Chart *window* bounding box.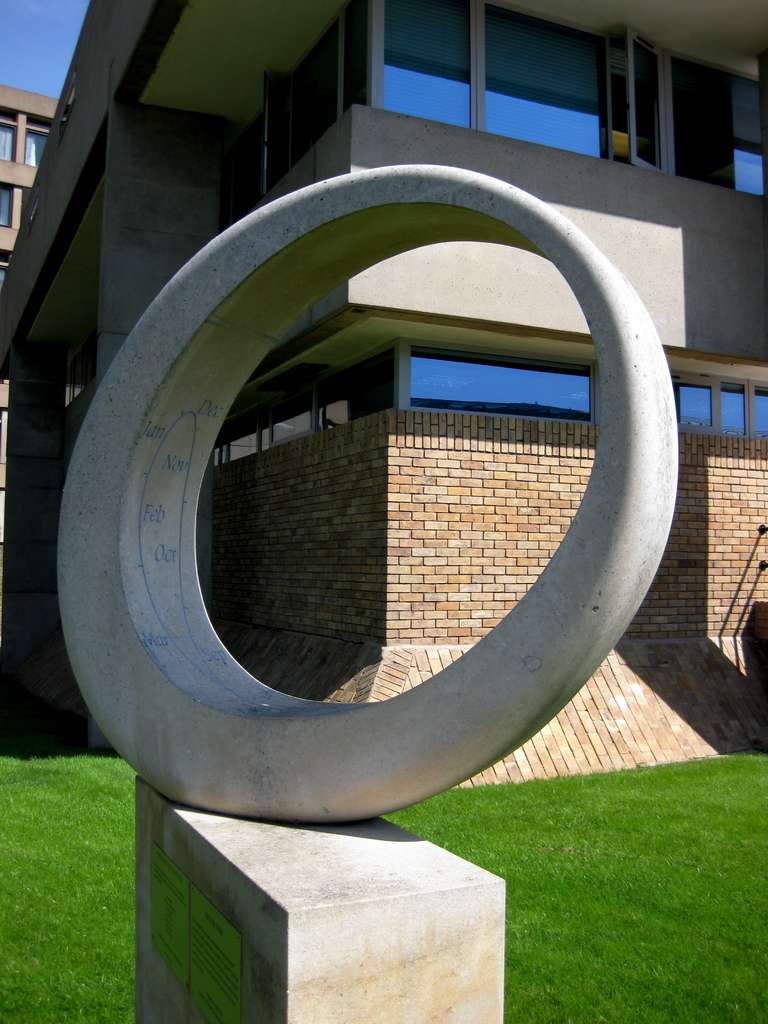
Charted: 673:26:767:205.
